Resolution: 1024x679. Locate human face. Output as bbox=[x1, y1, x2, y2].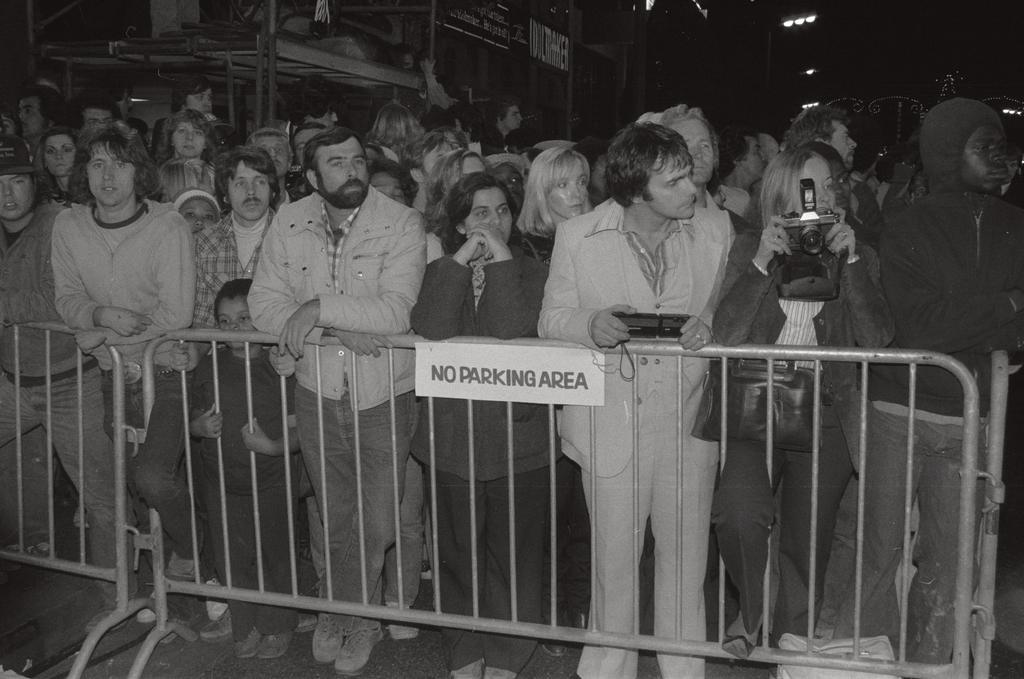
bbox=[371, 176, 409, 205].
